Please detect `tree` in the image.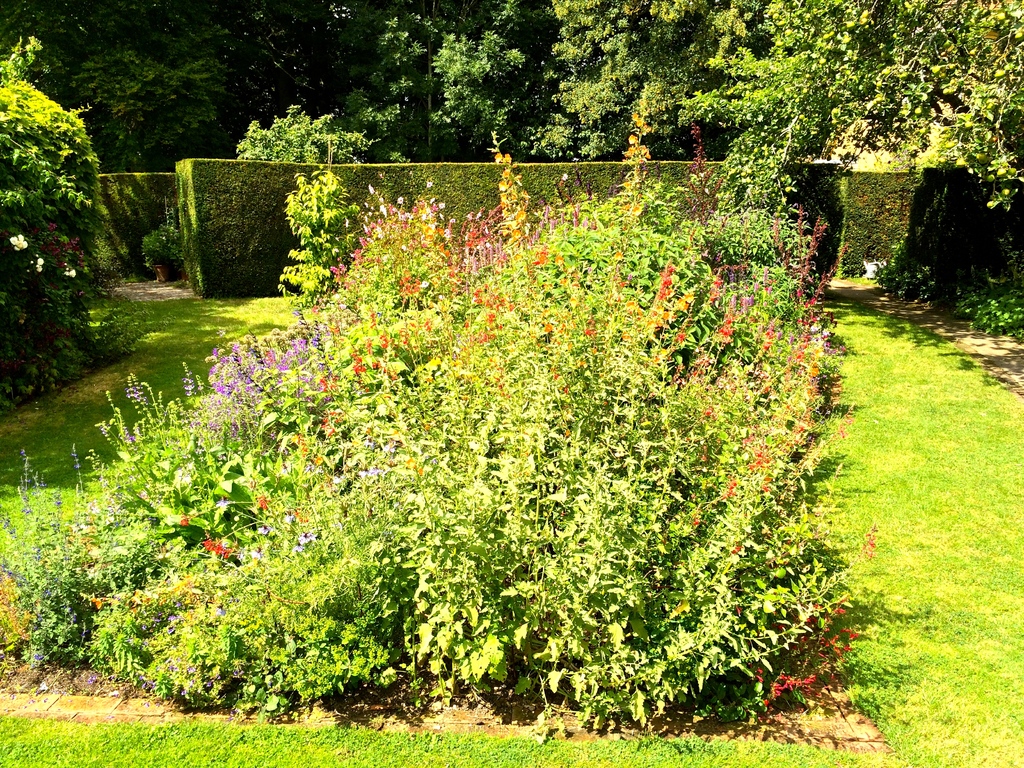
bbox=[0, 42, 131, 392].
